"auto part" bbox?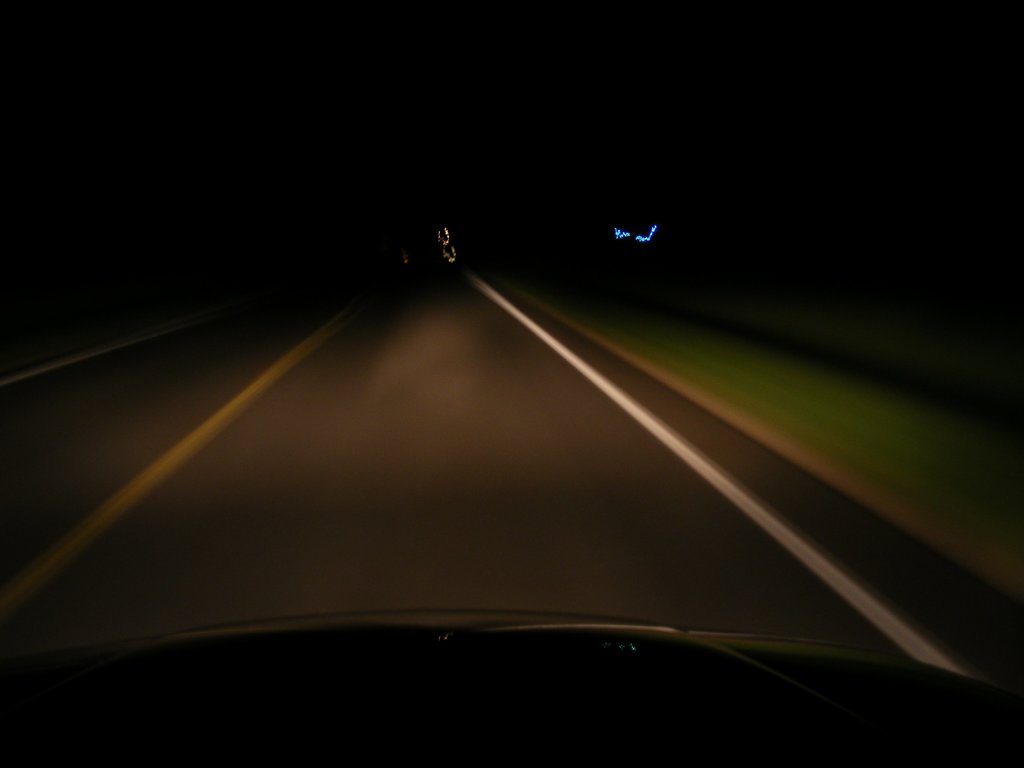
(0,617,1020,767)
